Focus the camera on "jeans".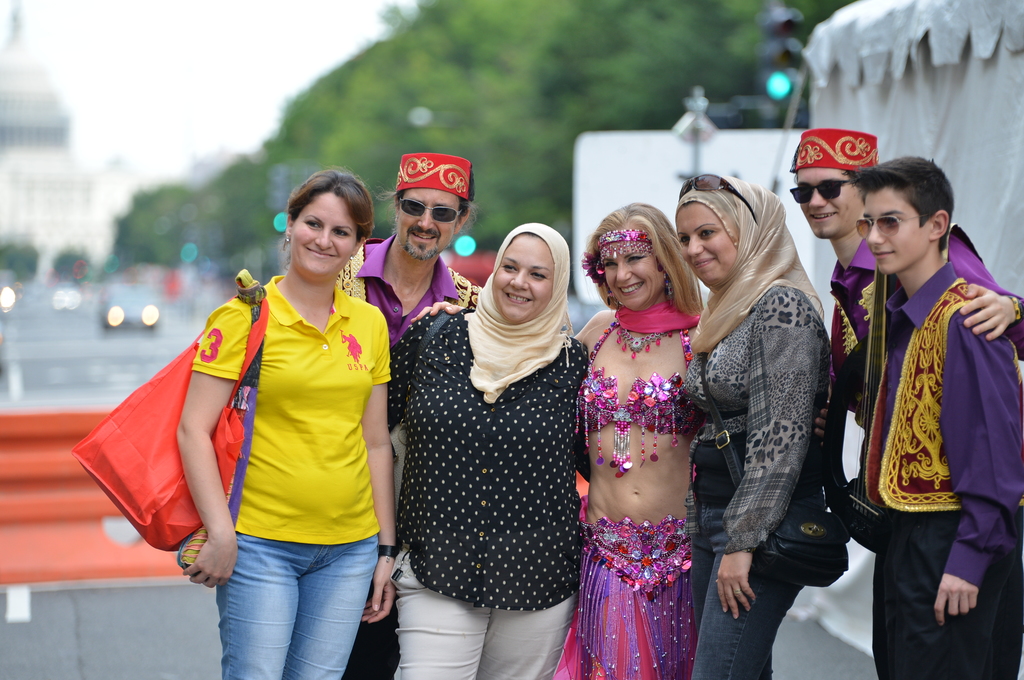
Focus region: [x1=340, y1=594, x2=403, y2=679].
